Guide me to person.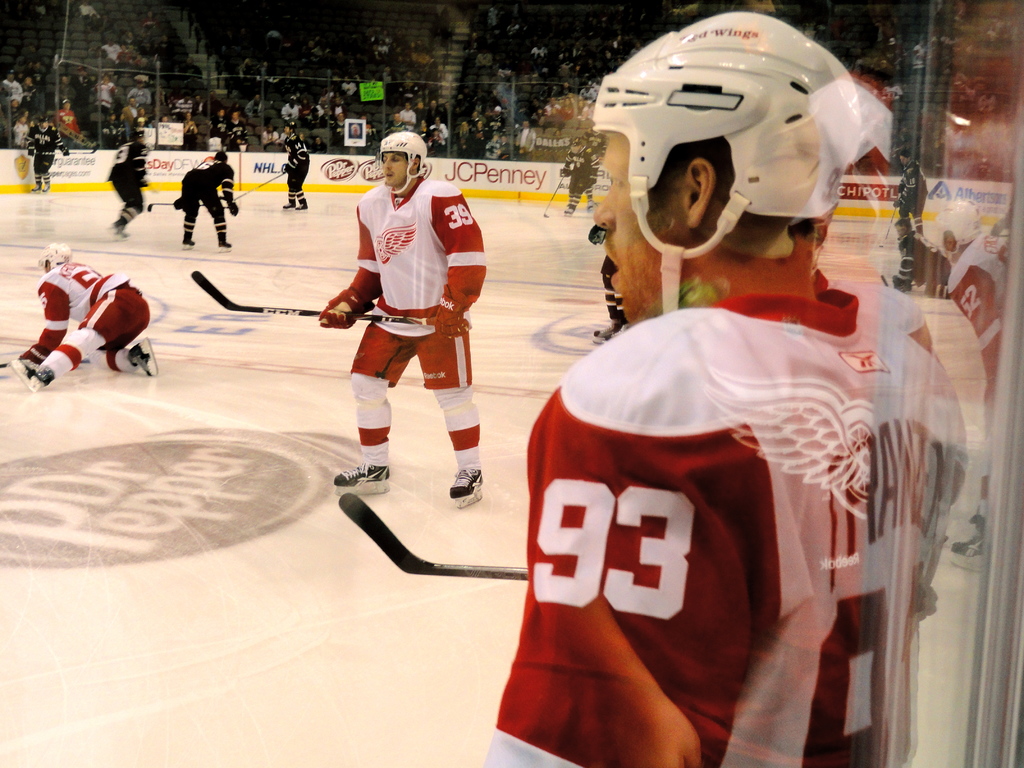
Guidance: x1=74, y1=0, x2=102, y2=57.
